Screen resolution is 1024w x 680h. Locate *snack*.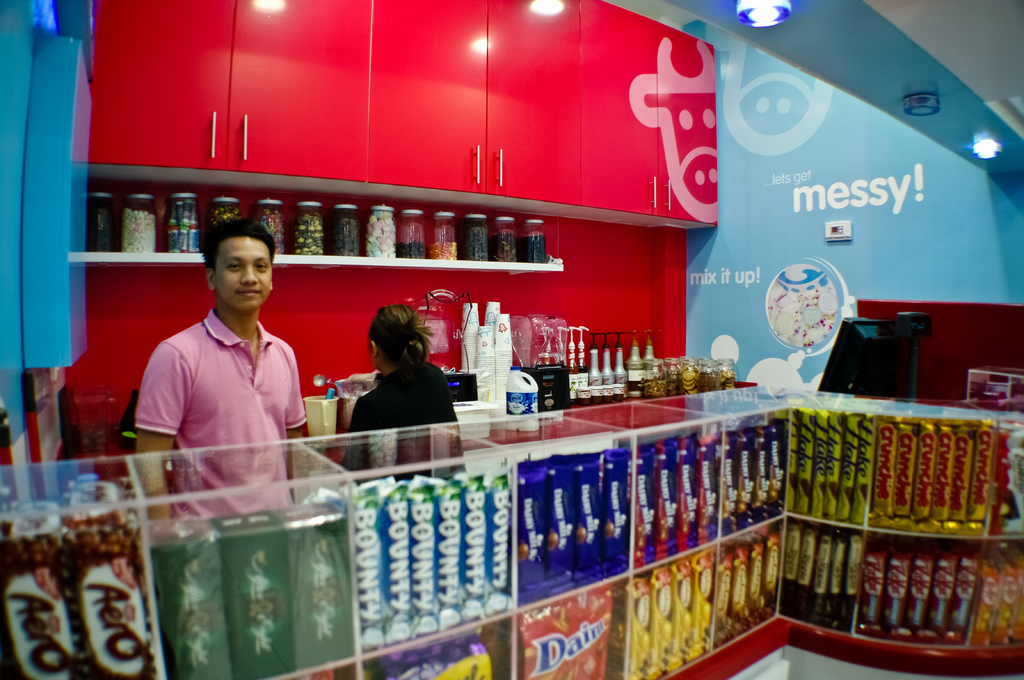
<region>422, 240, 456, 261</region>.
